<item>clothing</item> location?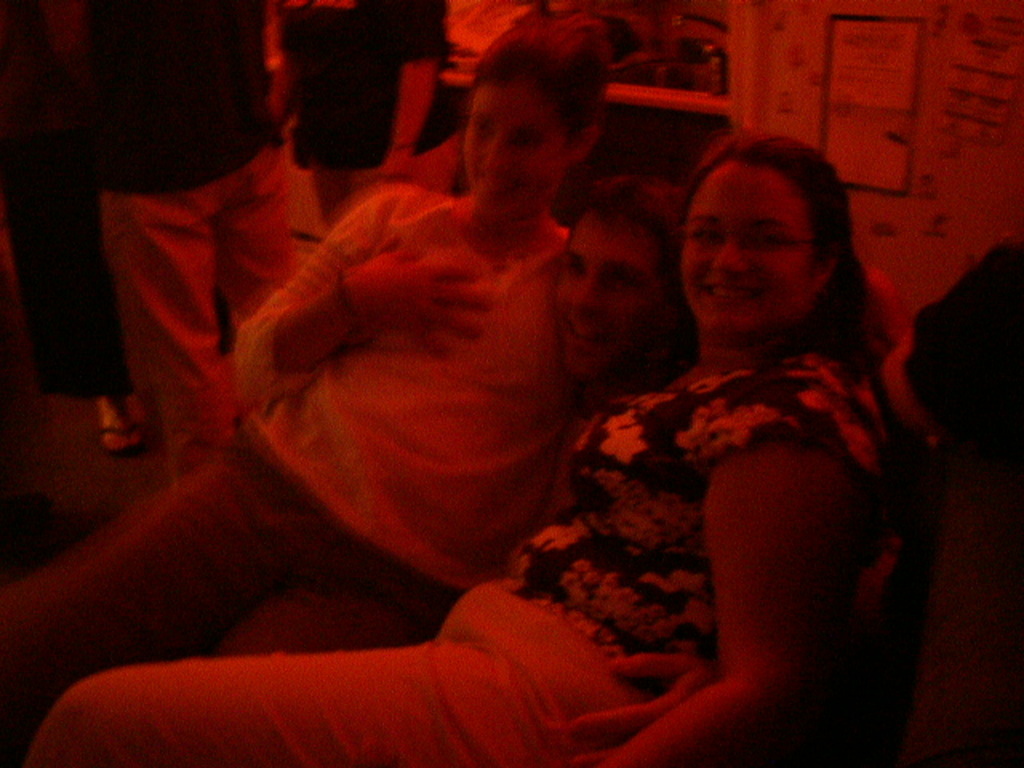
{"x1": 282, "y1": 0, "x2": 448, "y2": 224}
